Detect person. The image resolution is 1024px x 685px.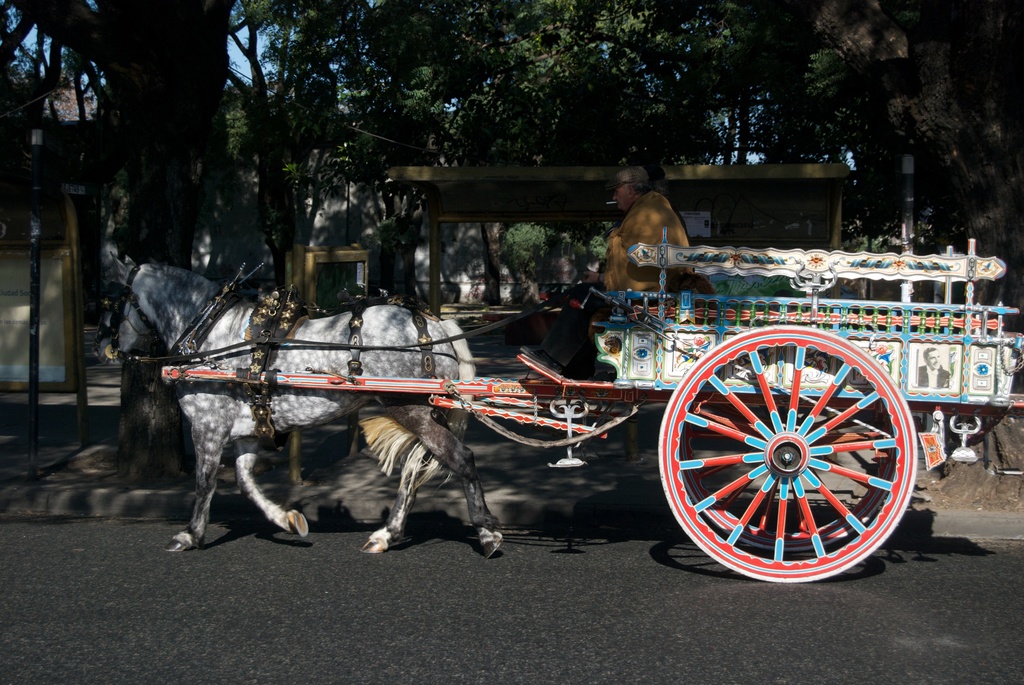
597/164/694/317.
